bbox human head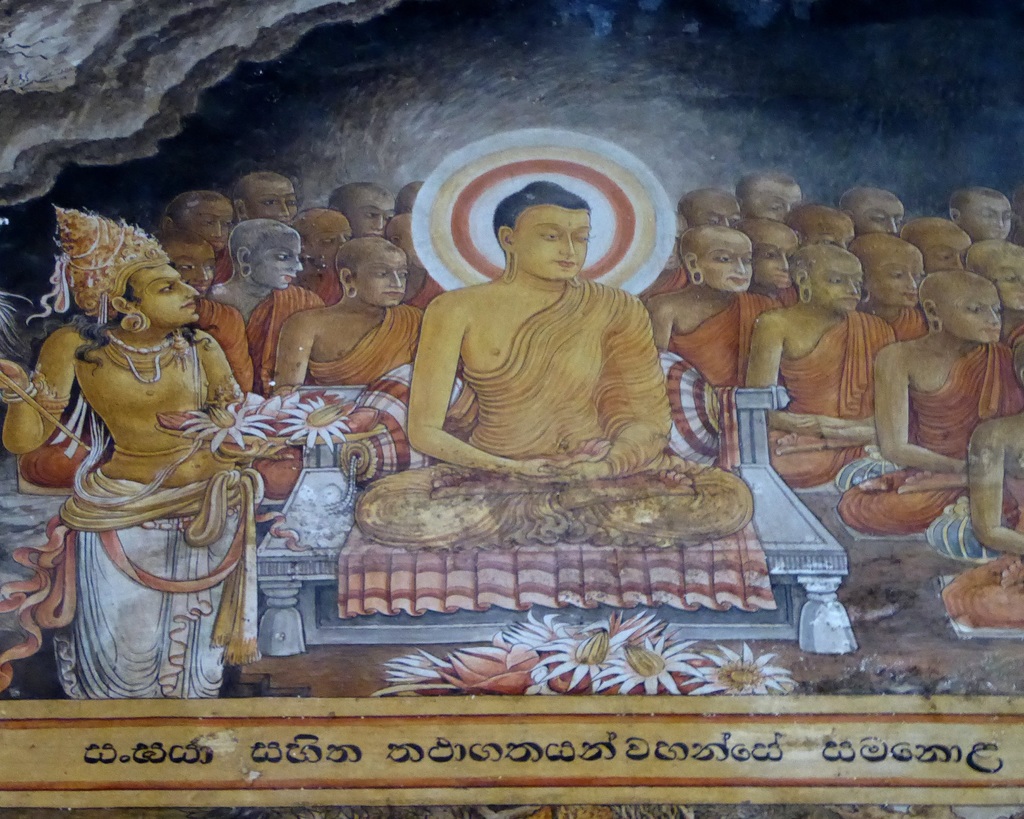
x1=481 y1=199 x2=602 y2=272
